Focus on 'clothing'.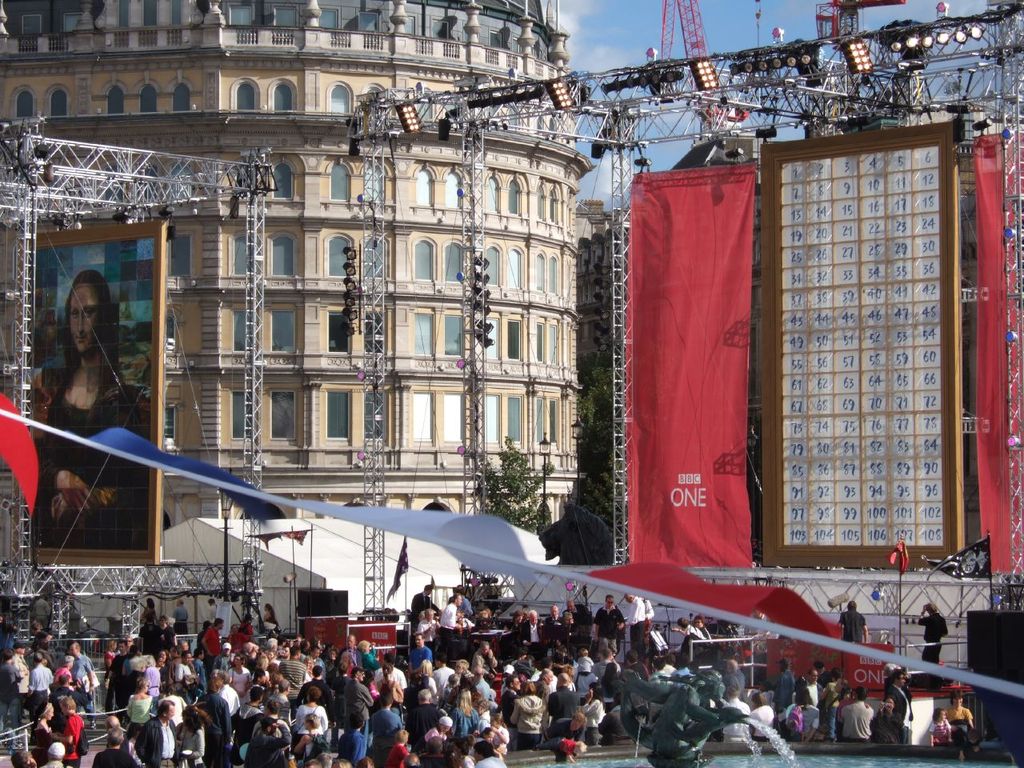
Focused at x1=241, y1=714, x2=290, y2=762.
